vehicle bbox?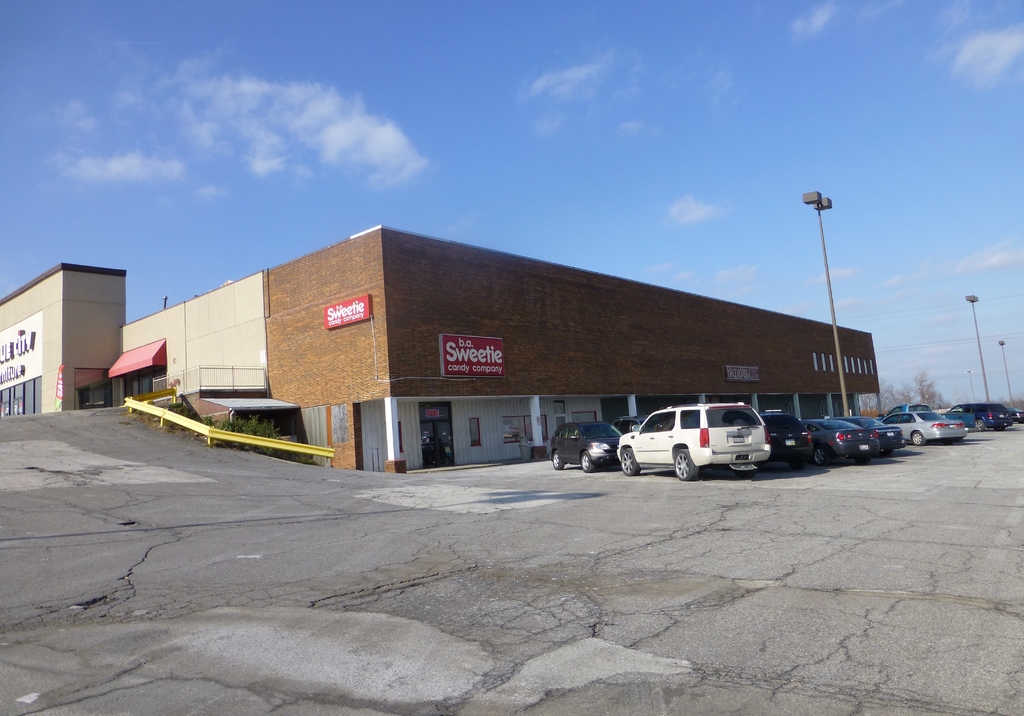
(848,416,903,453)
